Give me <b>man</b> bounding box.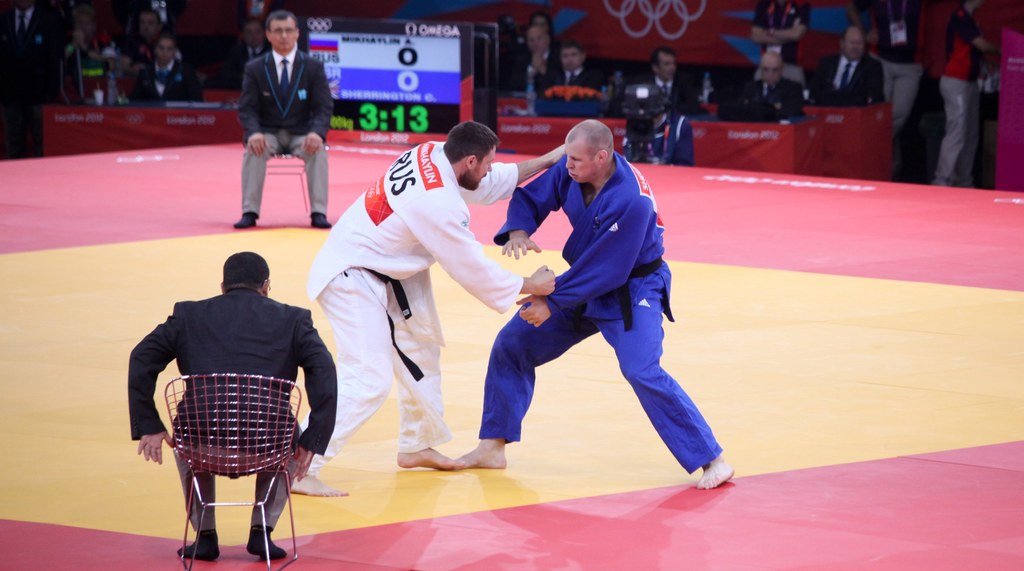
(119, 6, 164, 79).
